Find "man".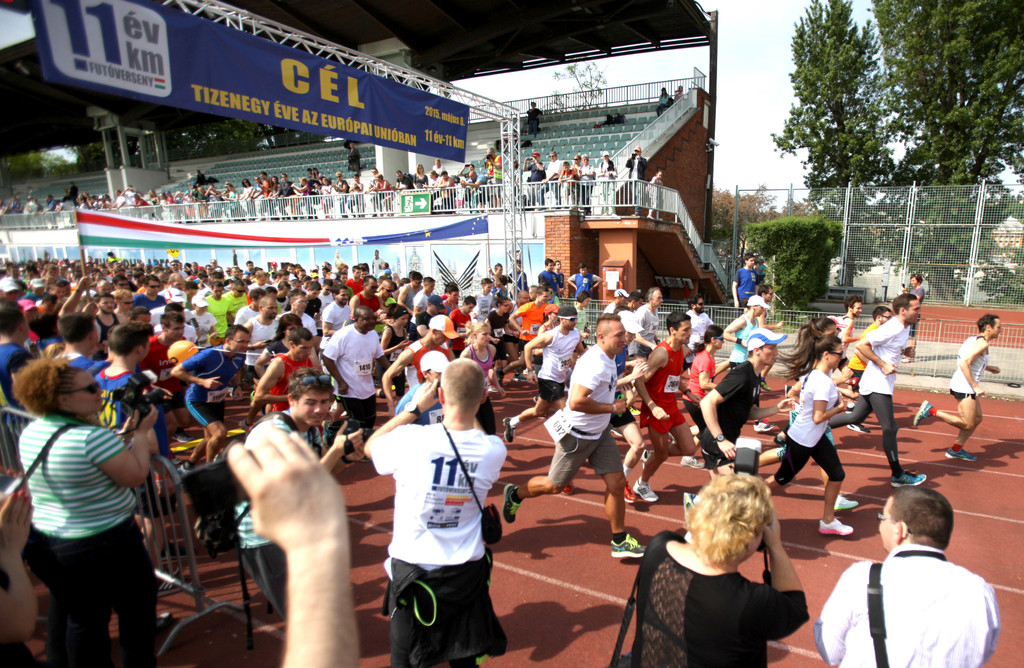
171 318 255 472.
